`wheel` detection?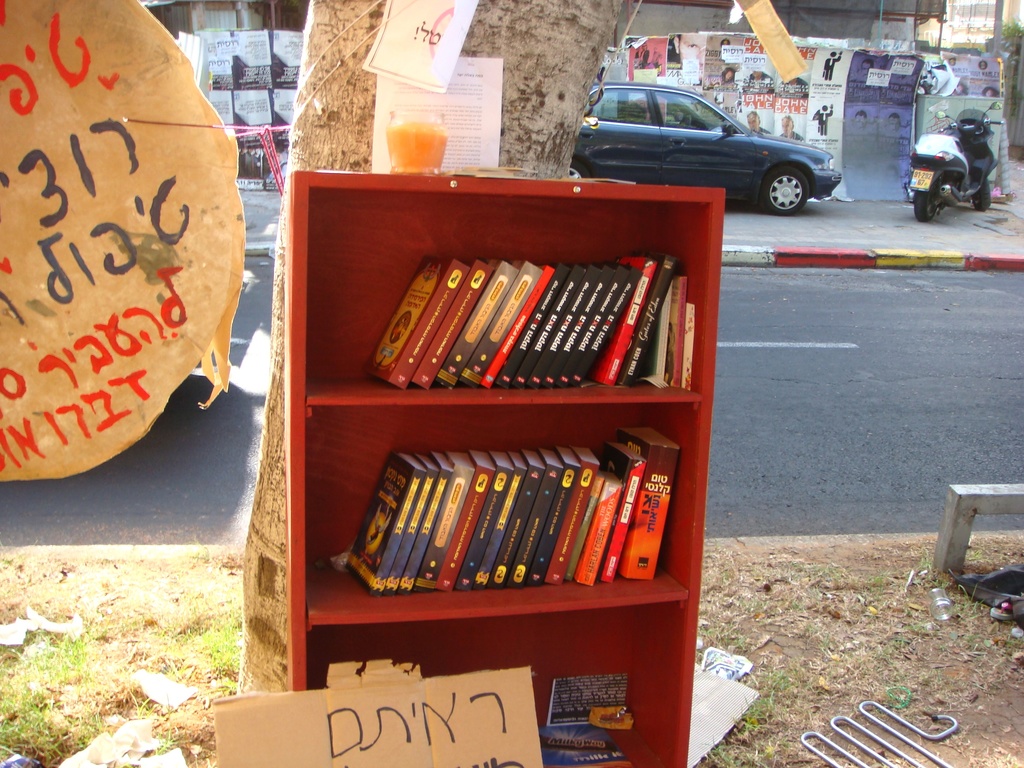
(x1=908, y1=177, x2=941, y2=225)
